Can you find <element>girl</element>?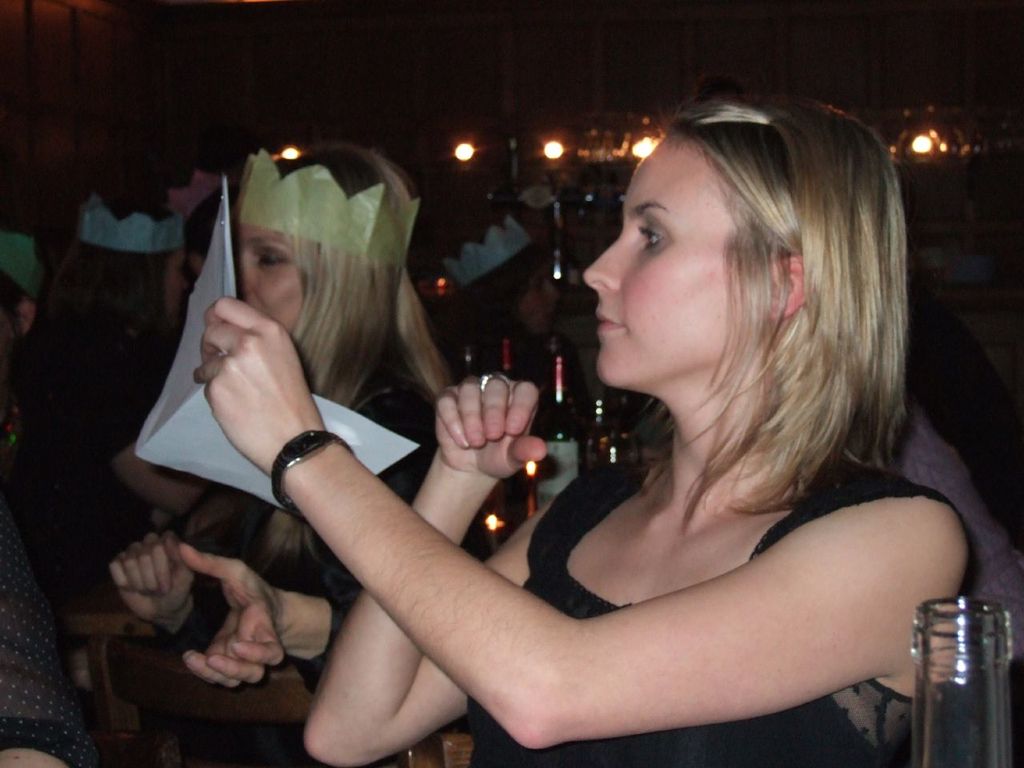
Yes, bounding box: <bbox>103, 144, 455, 694</bbox>.
